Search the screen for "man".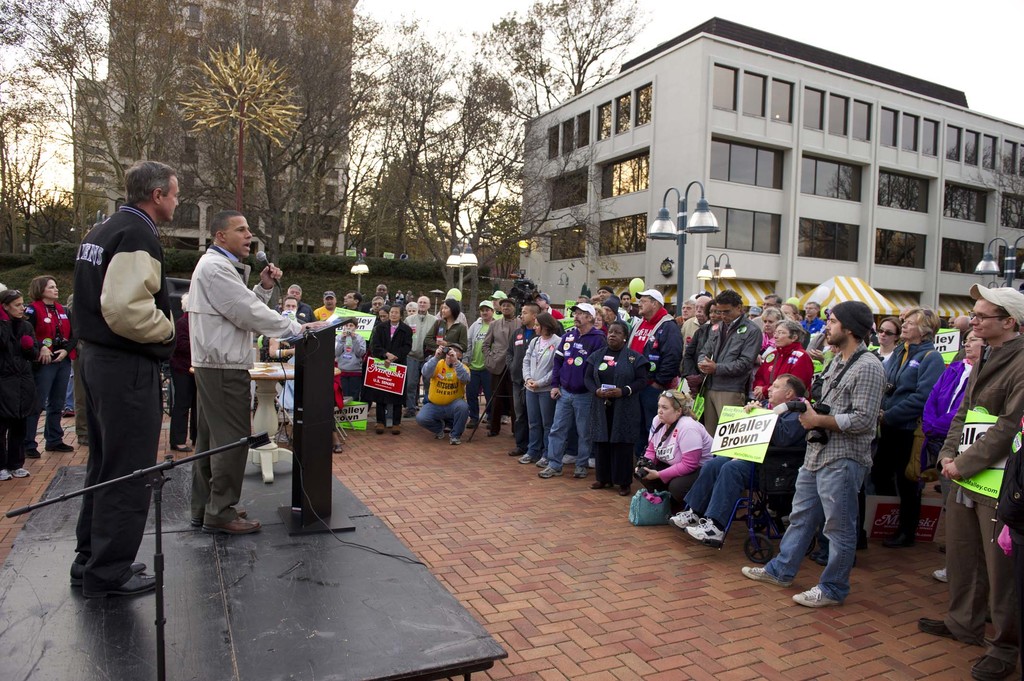
Found at bbox(279, 284, 316, 328).
